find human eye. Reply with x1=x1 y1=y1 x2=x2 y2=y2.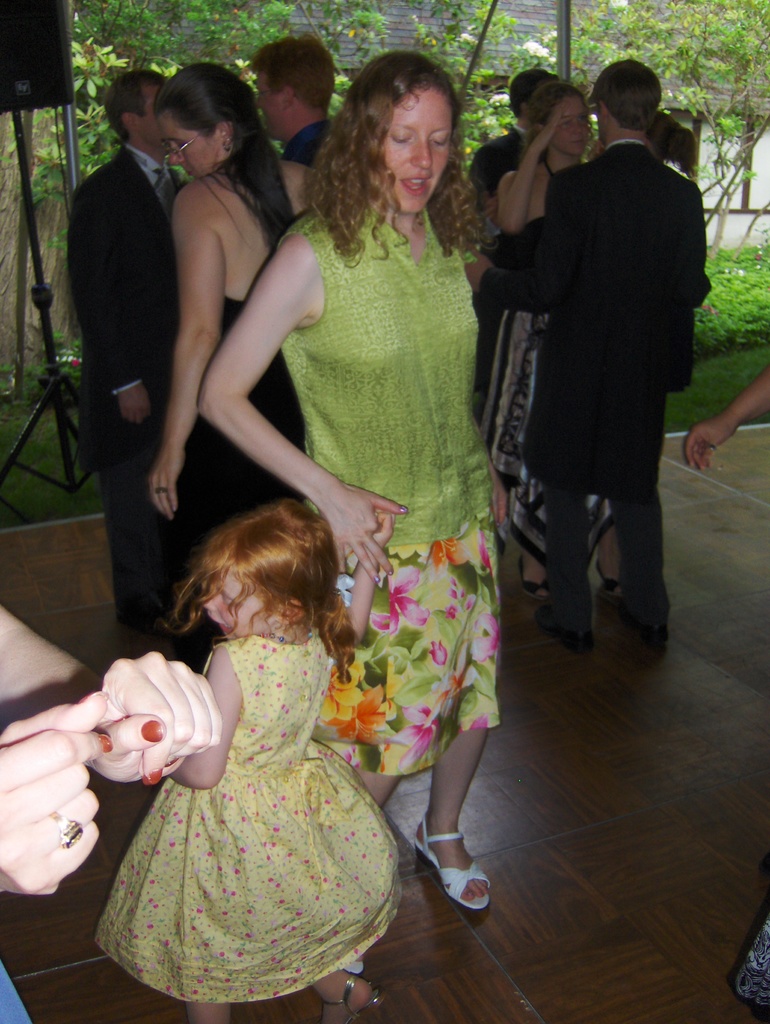
x1=176 y1=143 x2=183 y2=150.
